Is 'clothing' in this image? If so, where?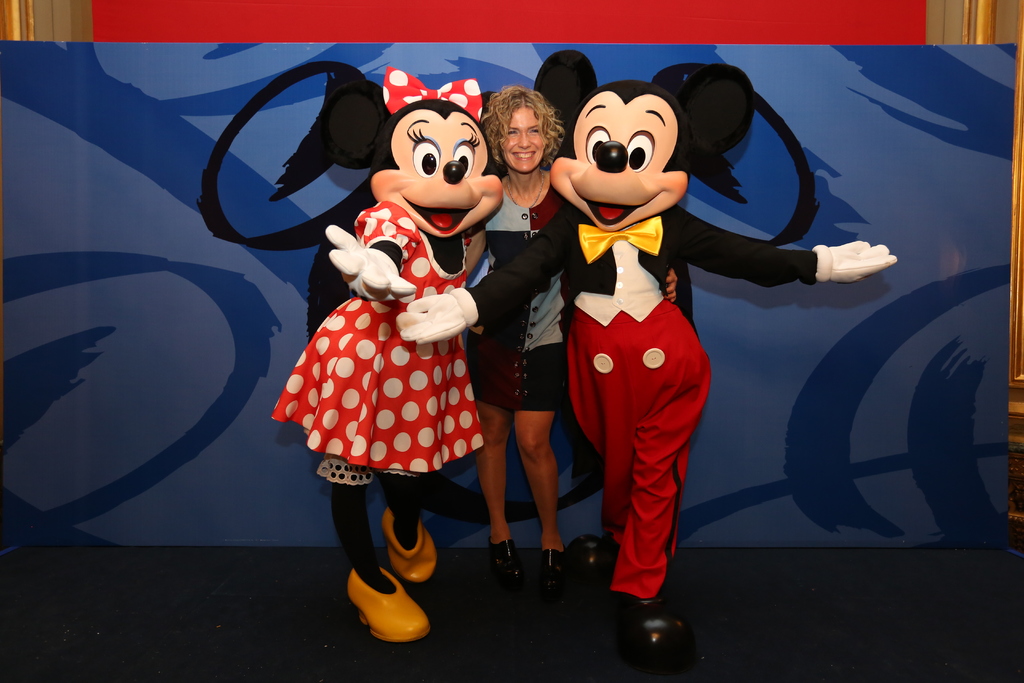
Yes, at box(471, 161, 589, 418).
